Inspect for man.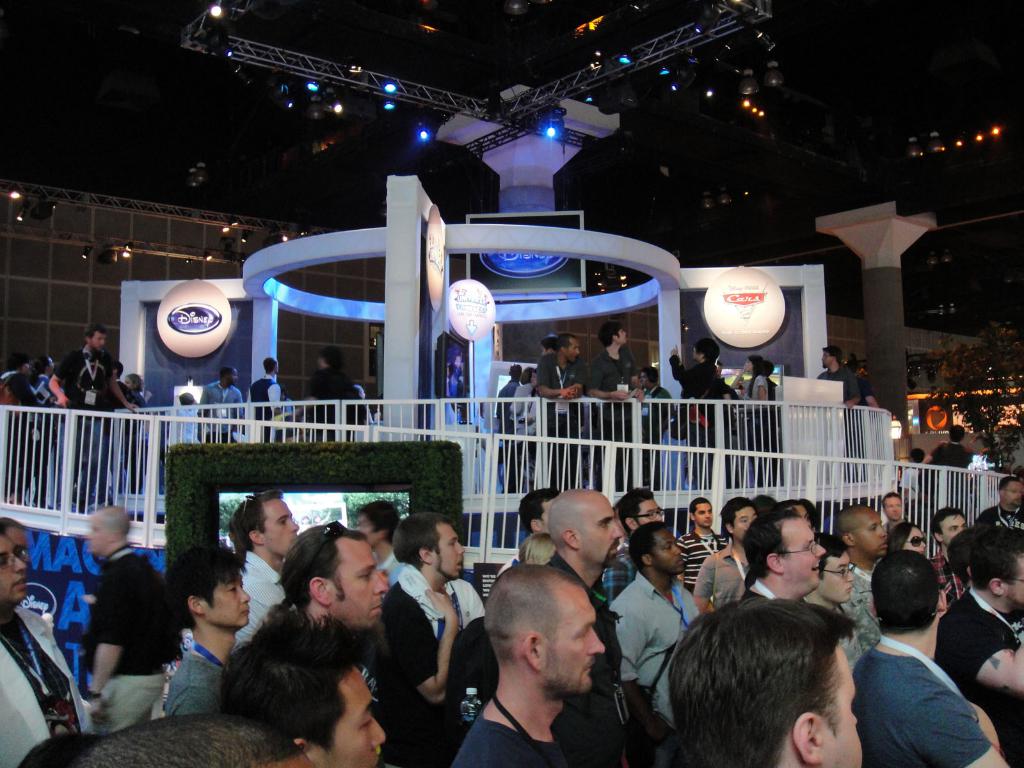
Inspection: region(277, 518, 386, 633).
